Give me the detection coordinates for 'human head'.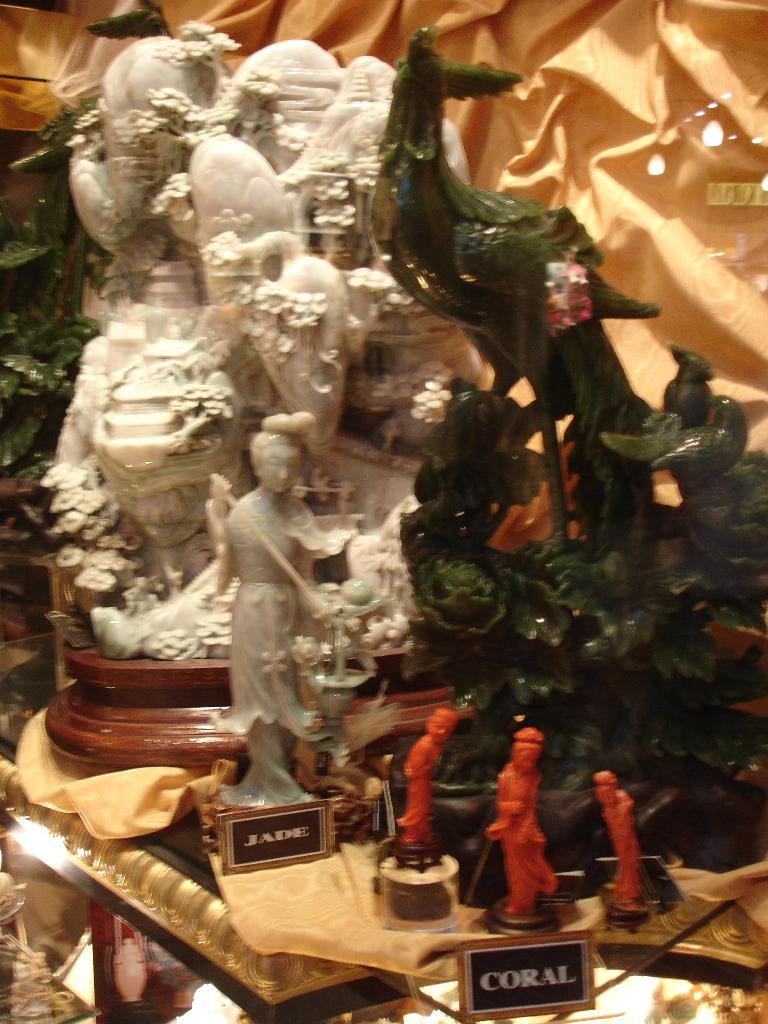
select_region(240, 408, 326, 500).
